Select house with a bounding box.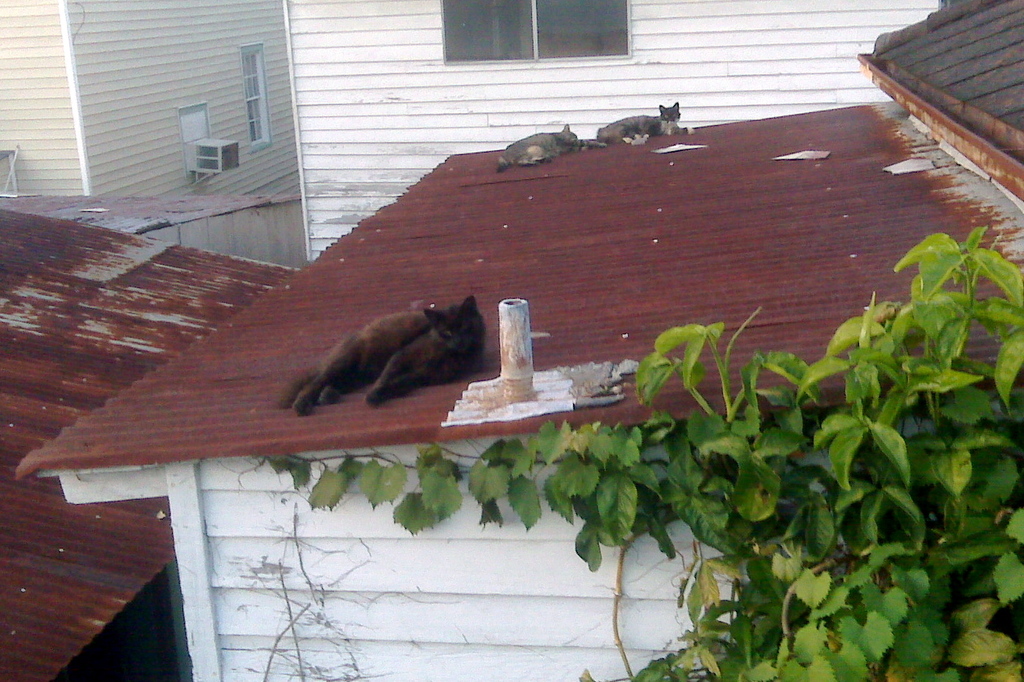
(x1=0, y1=0, x2=309, y2=276).
